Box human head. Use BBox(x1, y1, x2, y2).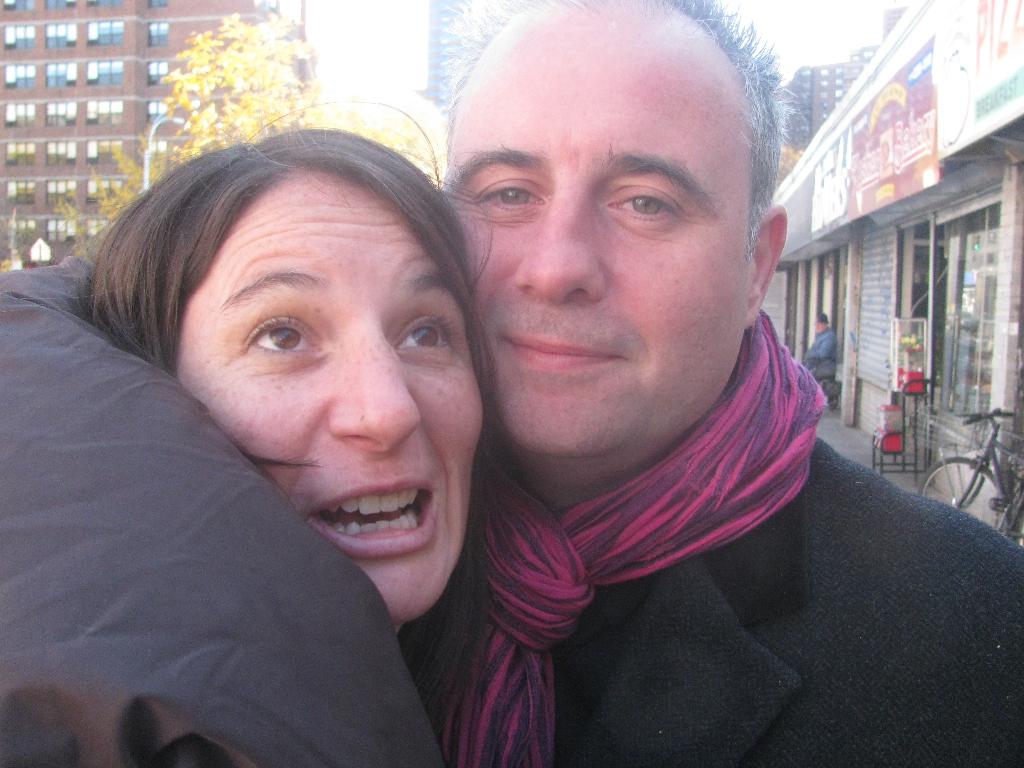
BBox(443, 0, 790, 465).
